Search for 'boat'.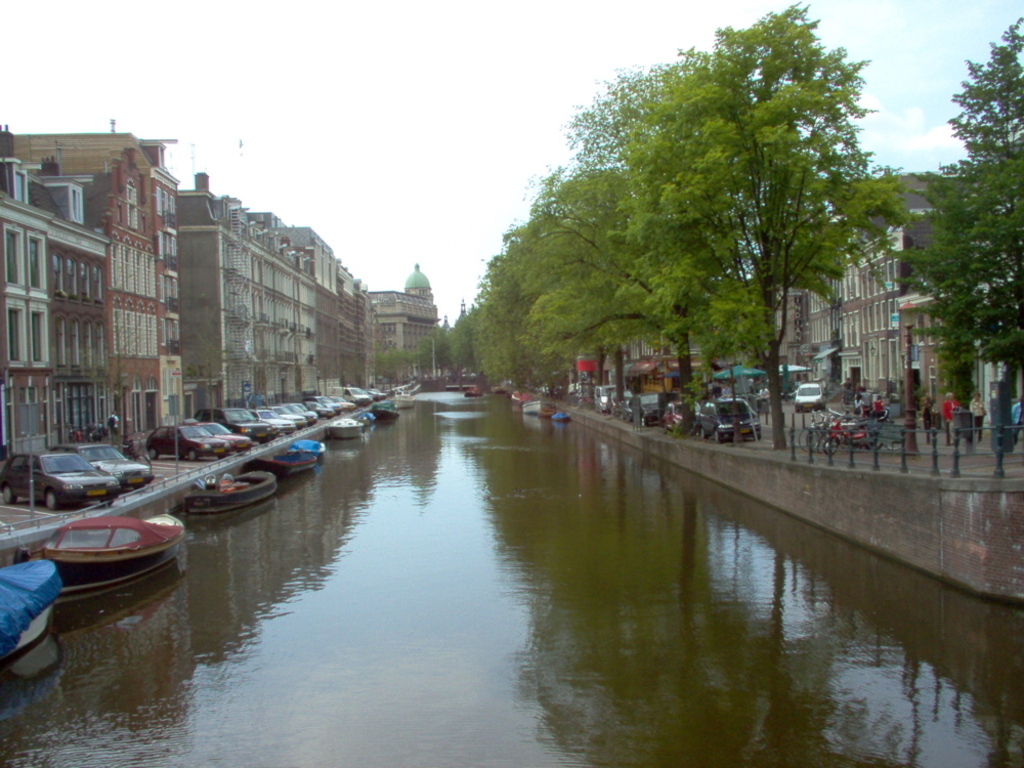
Found at bbox=(183, 470, 275, 512).
